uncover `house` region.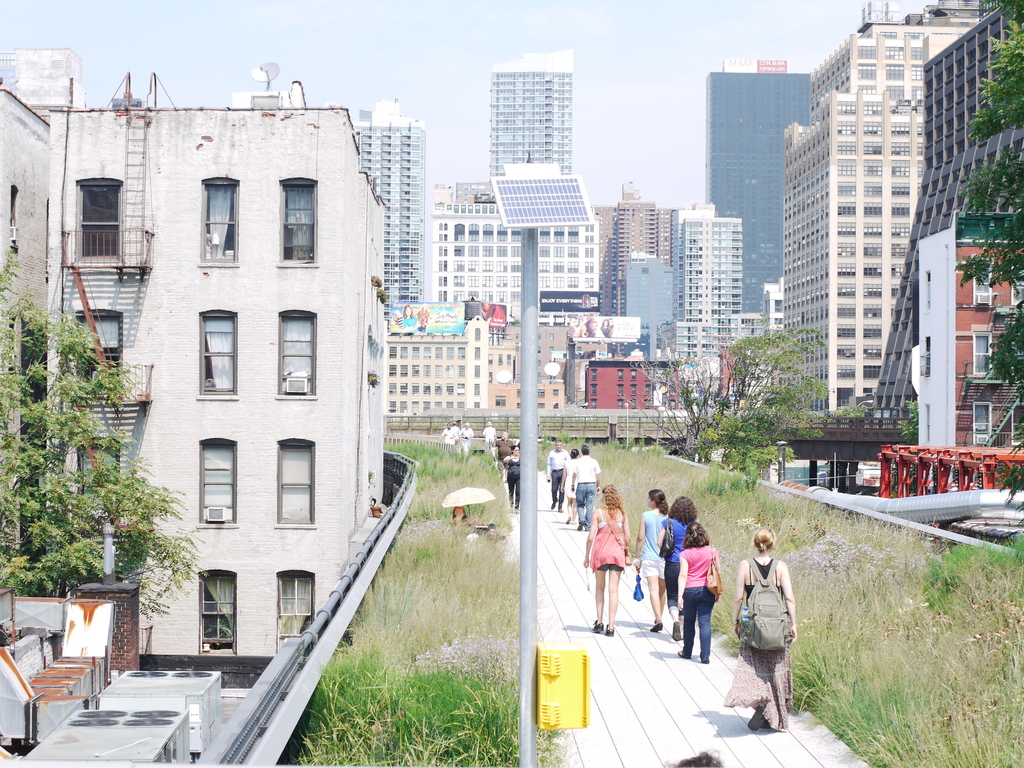
Uncovered: bbox(587, 359, 677, 408).
